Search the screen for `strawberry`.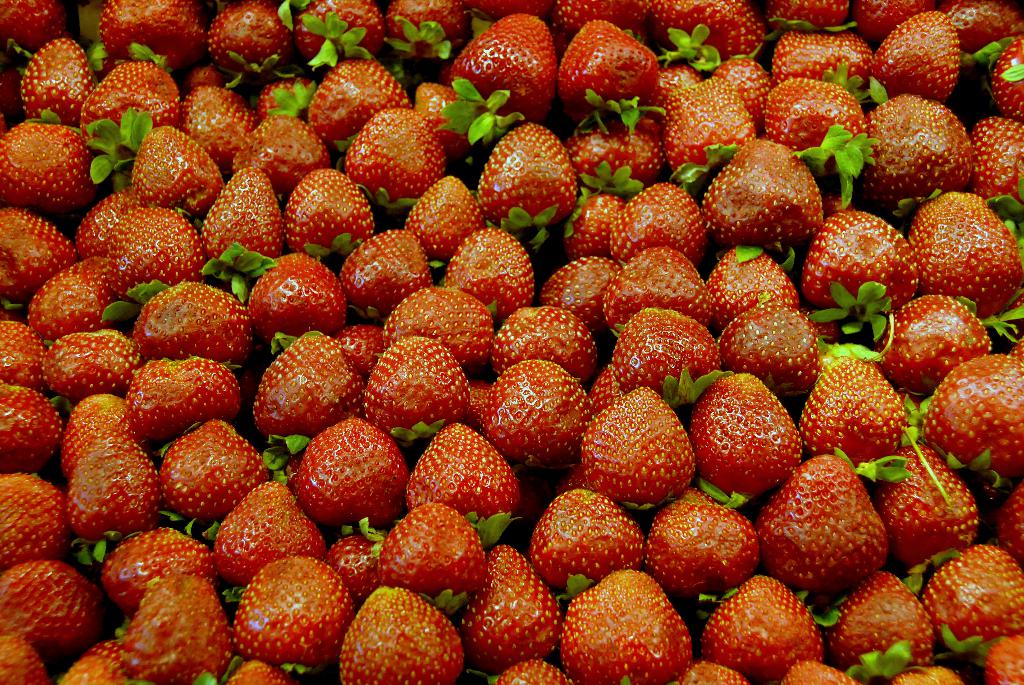
Found at pyautogui.locateOnScreen(479, 123, 572, 242).
